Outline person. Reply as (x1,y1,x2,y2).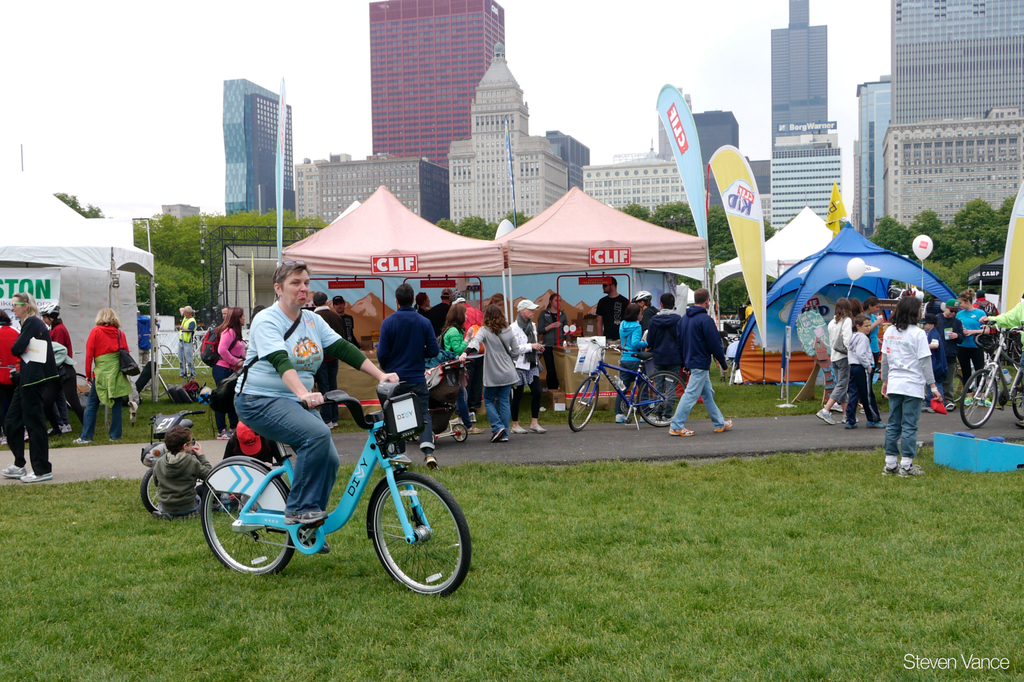
(953,288,993,395).
